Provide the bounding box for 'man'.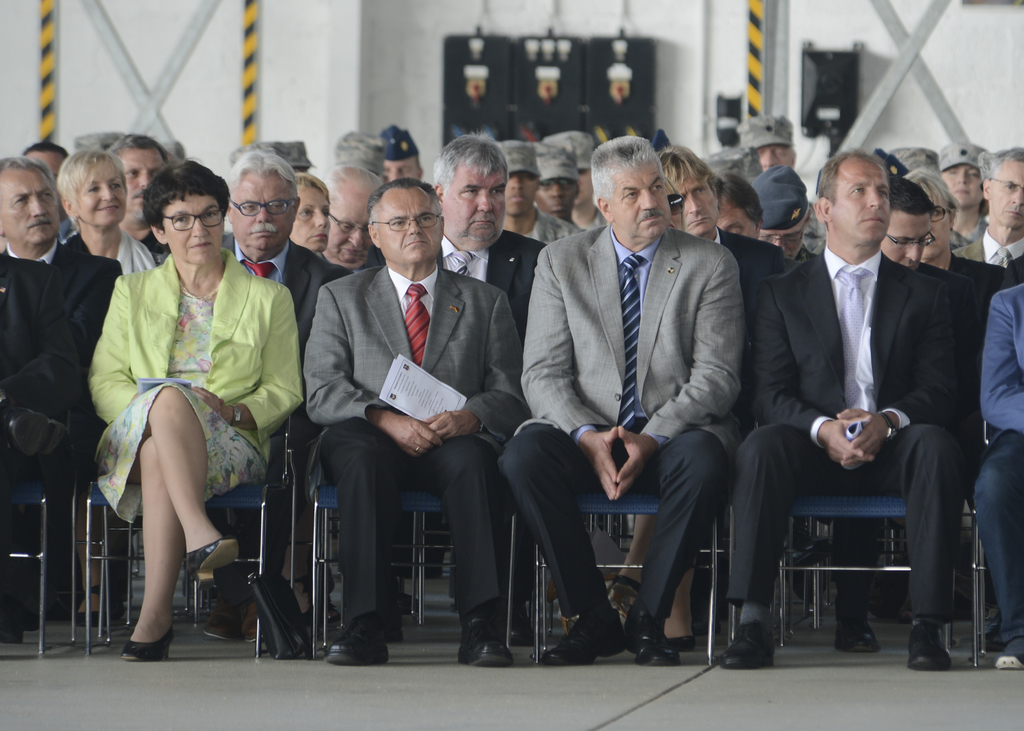
x1=216 y1=146 x2=330 y2=648.
